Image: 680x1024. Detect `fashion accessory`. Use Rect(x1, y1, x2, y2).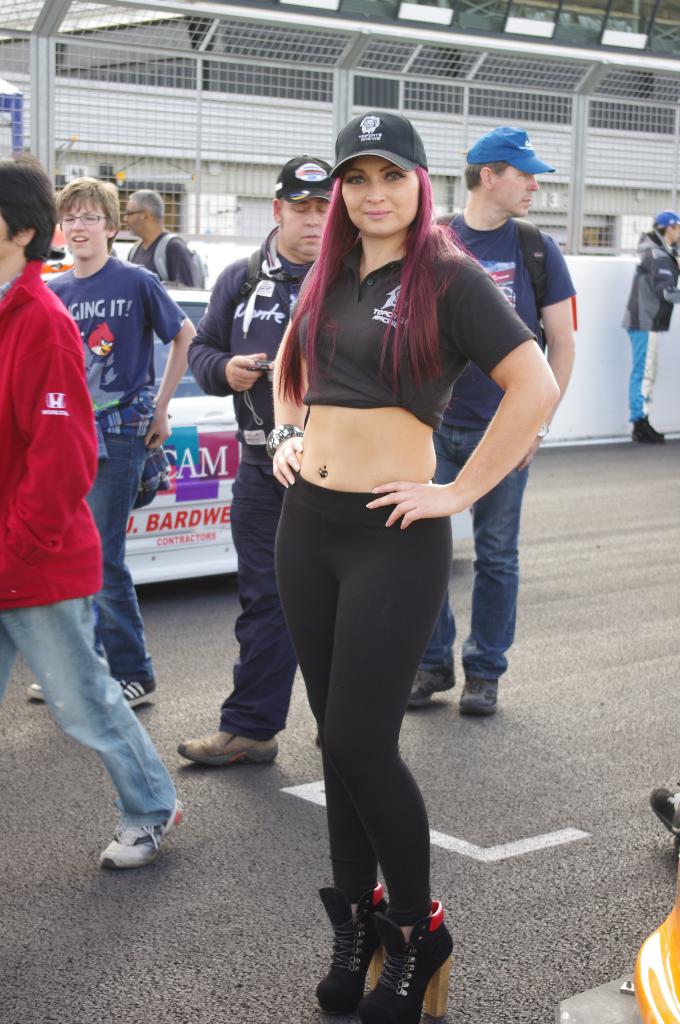
Rect(355, 904, 449, 1021).
